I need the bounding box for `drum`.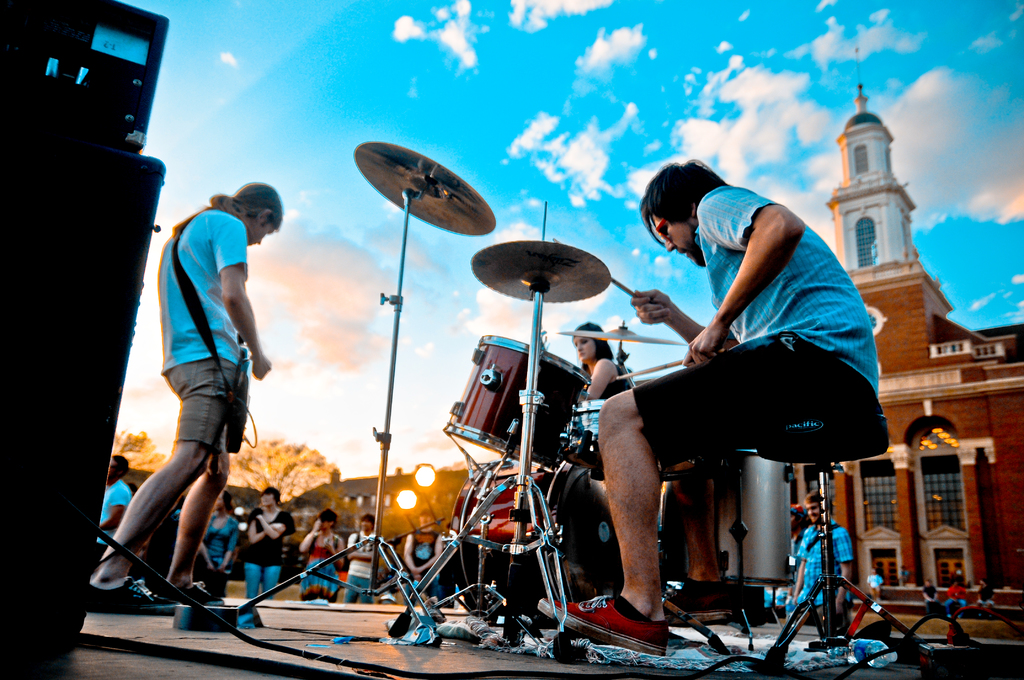
Here it is: bbox=[441, 334, 591, 473].
